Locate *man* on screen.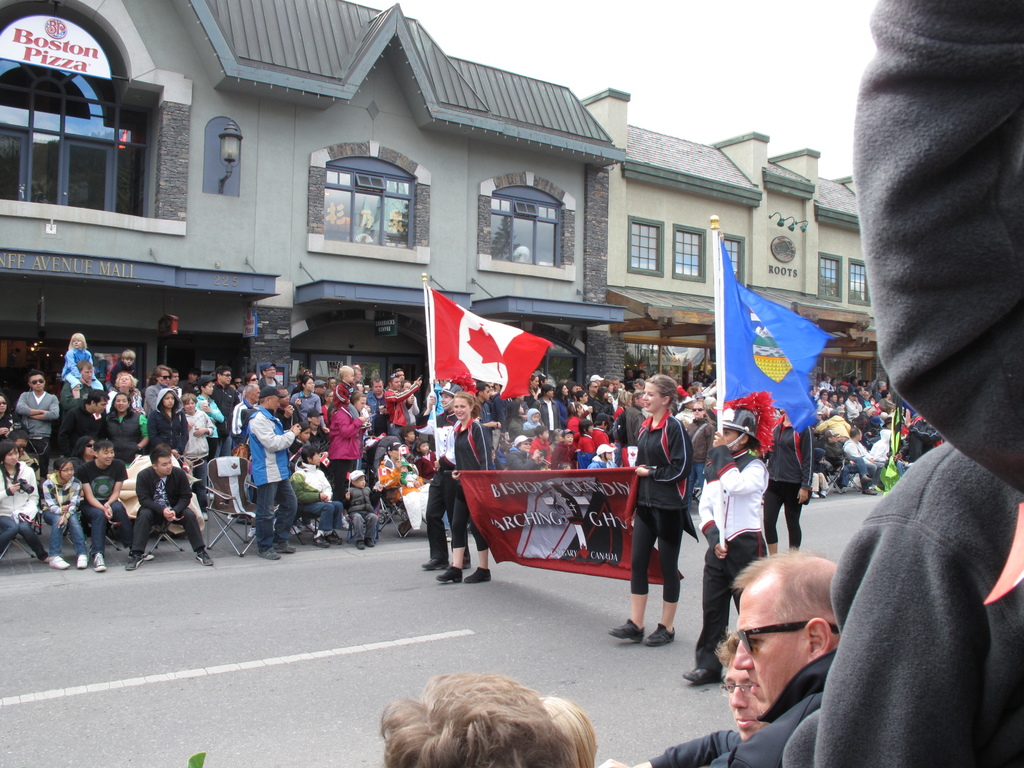
On screen at select_region(634, 380, 644, 394).
